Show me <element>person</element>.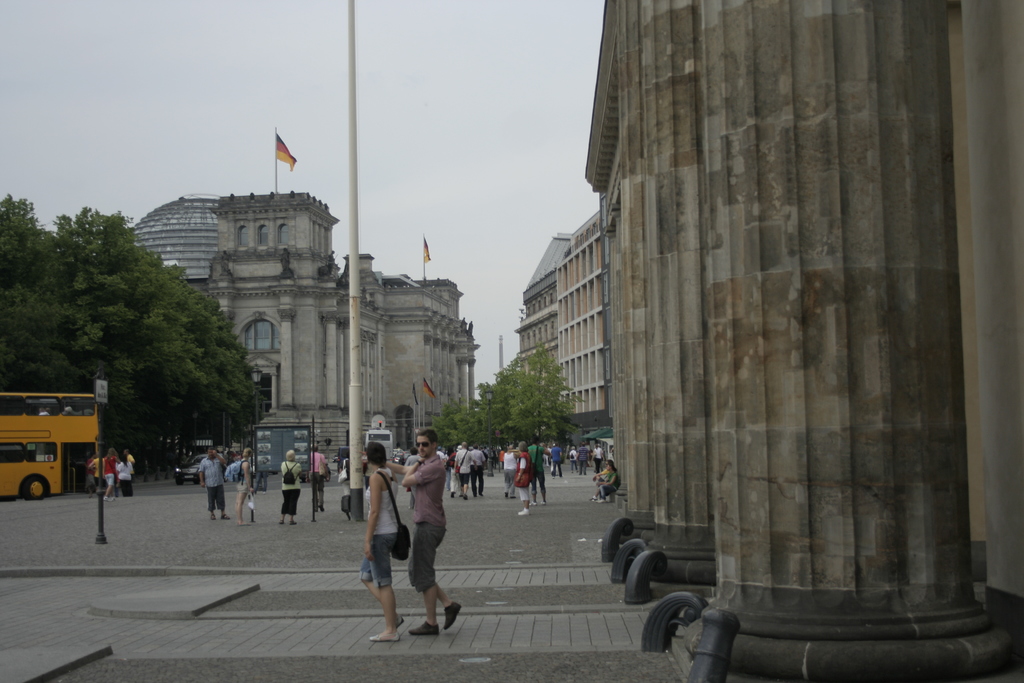
<element>person</element> is here: (left=364, top=444, right=397, bottom=646).
